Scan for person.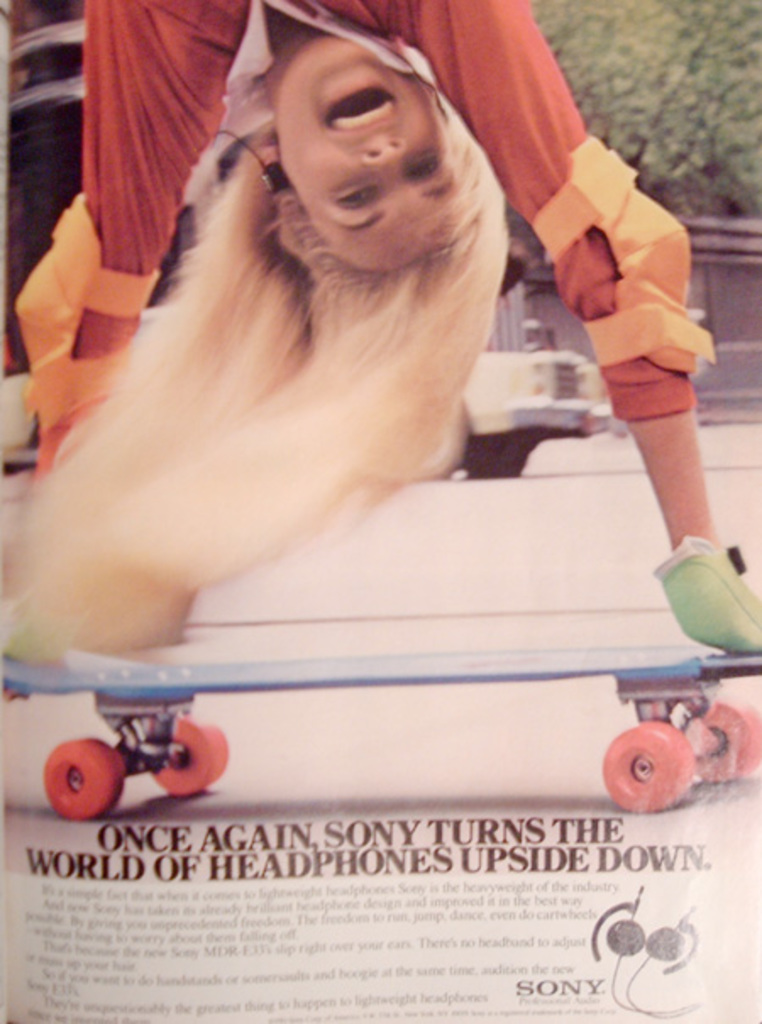
Scan result: locate(15, 0, 760, 707).
